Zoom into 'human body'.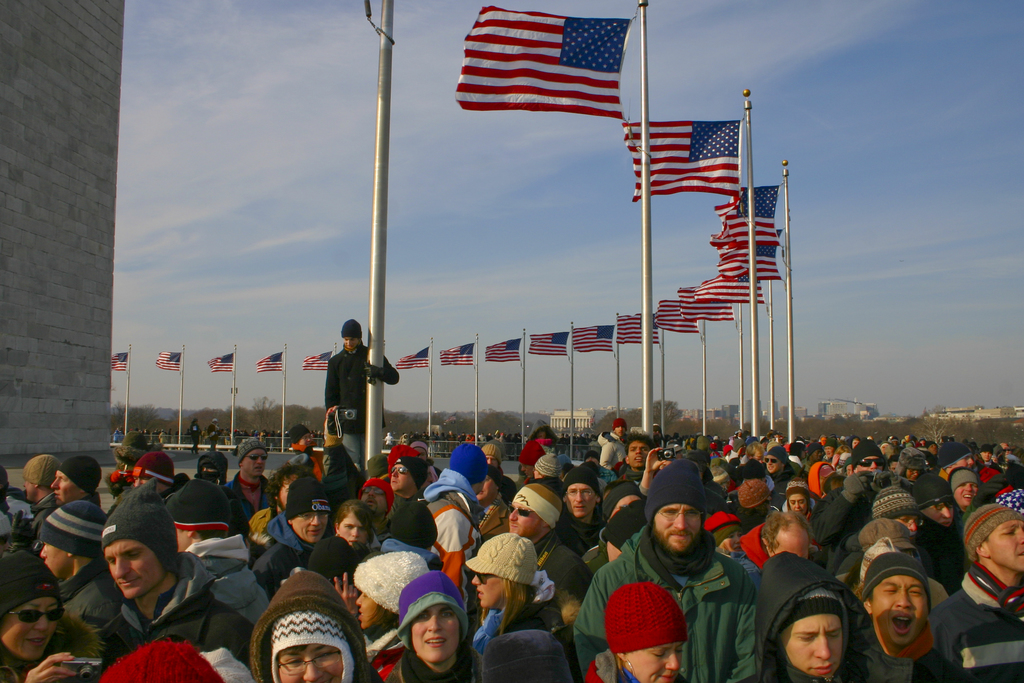
Zoom target: select_region(511, 485, 591, 625).
